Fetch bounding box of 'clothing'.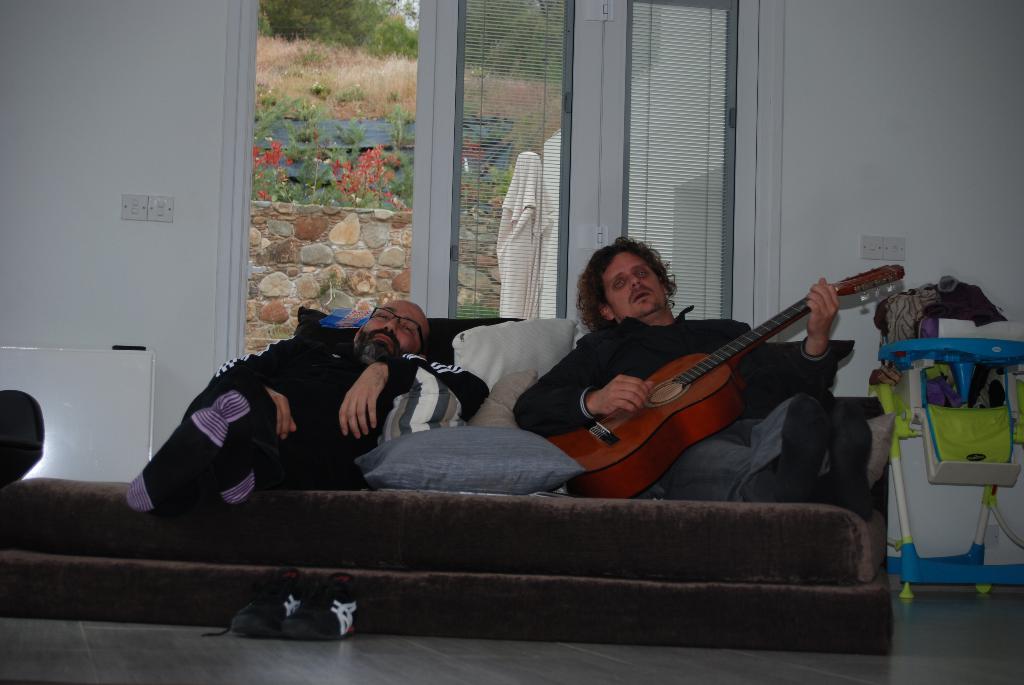
Bbox: crop(513, 317, 840, 501).
